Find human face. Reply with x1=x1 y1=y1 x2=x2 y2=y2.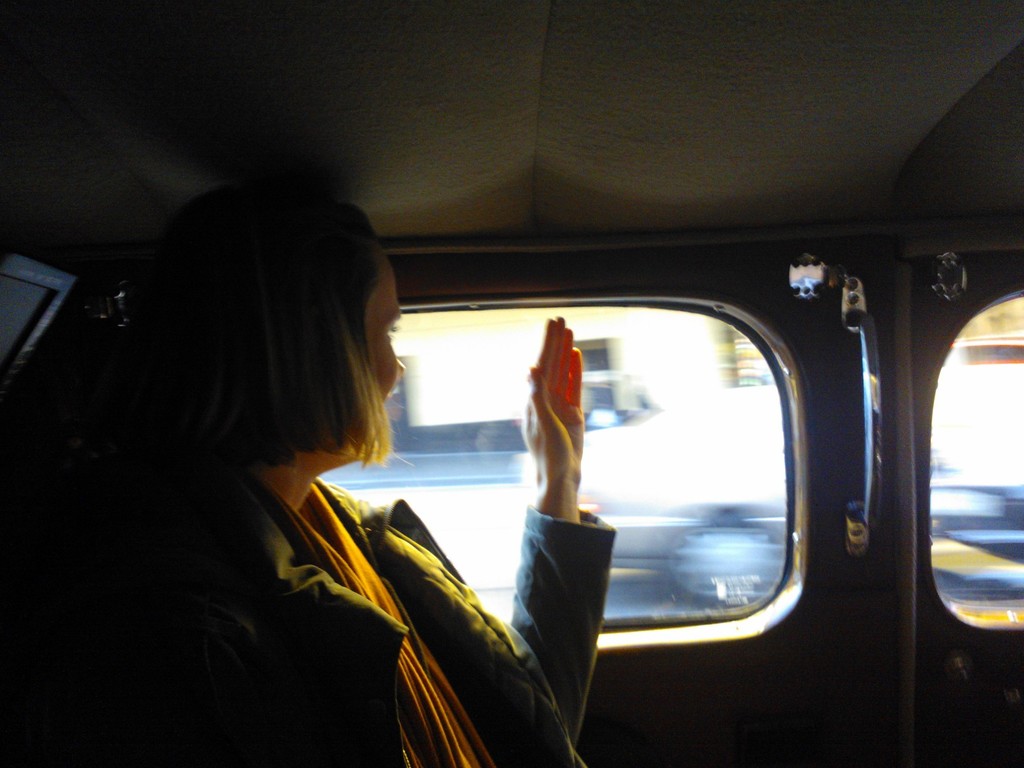
x1=316 y1=247 x2=405 y2=471.
